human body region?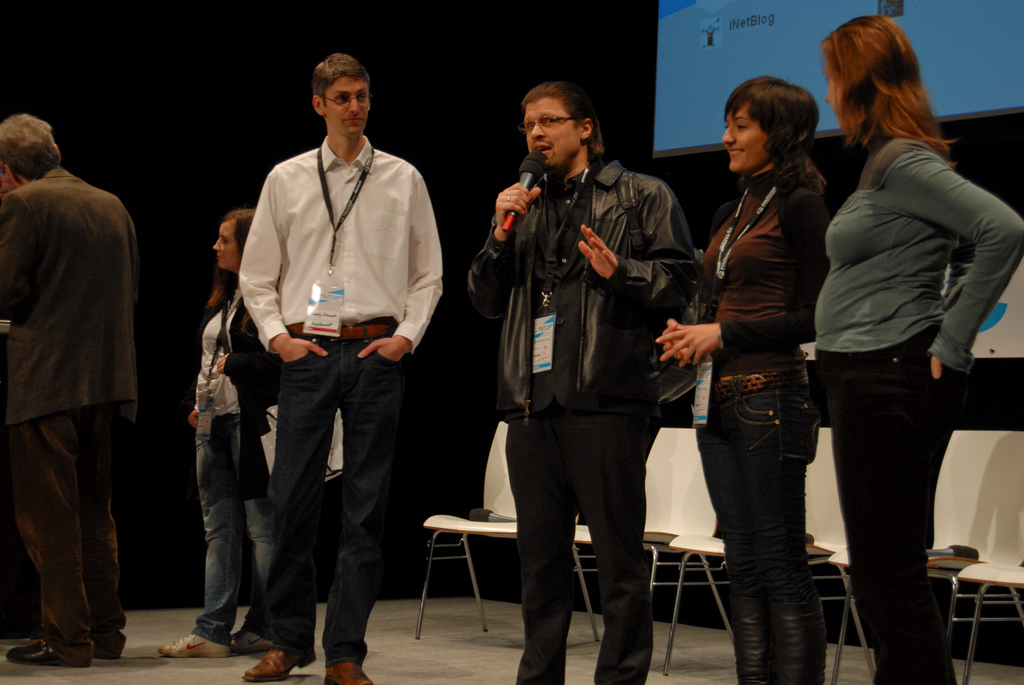
{"x1": 692, "y1": 81, "x2": 838, "y2": 654}
